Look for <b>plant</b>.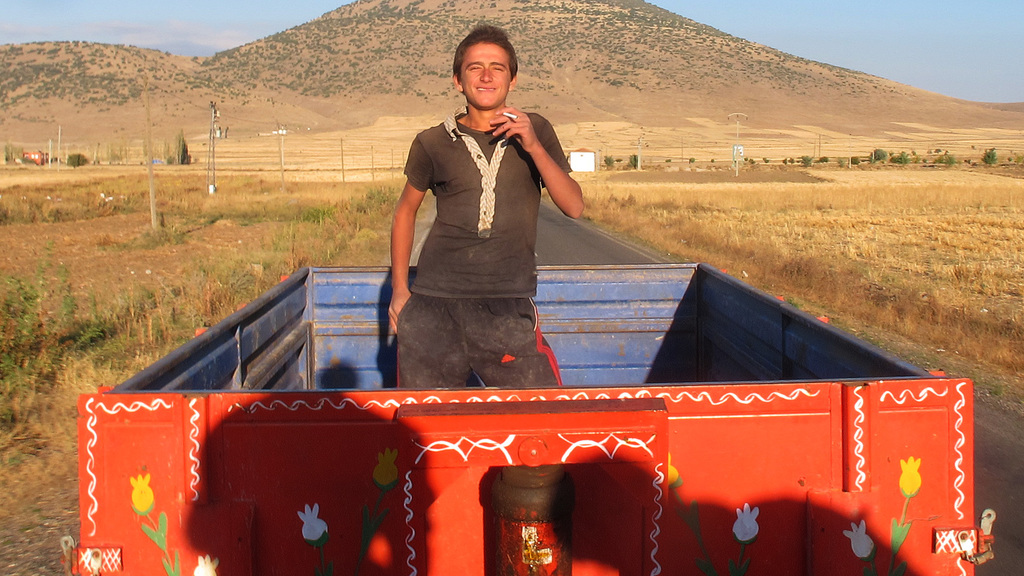
Found: bbox(668, 451, 720, 575).
